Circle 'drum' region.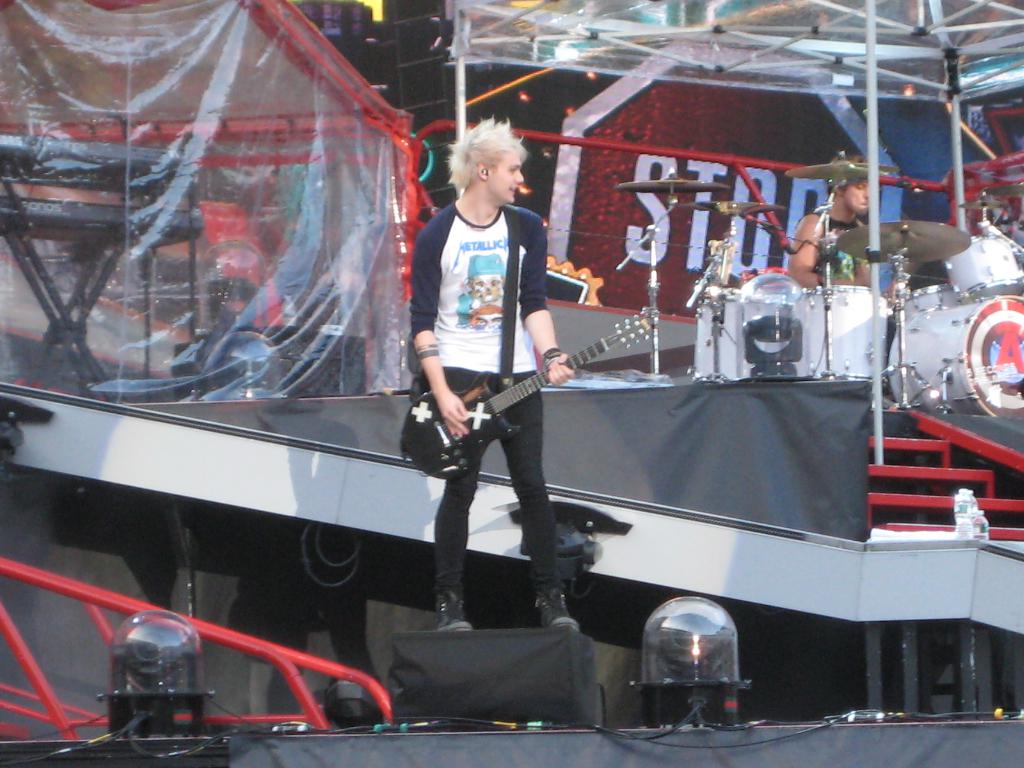
Region: BBox(804, 286, 885, 387).
